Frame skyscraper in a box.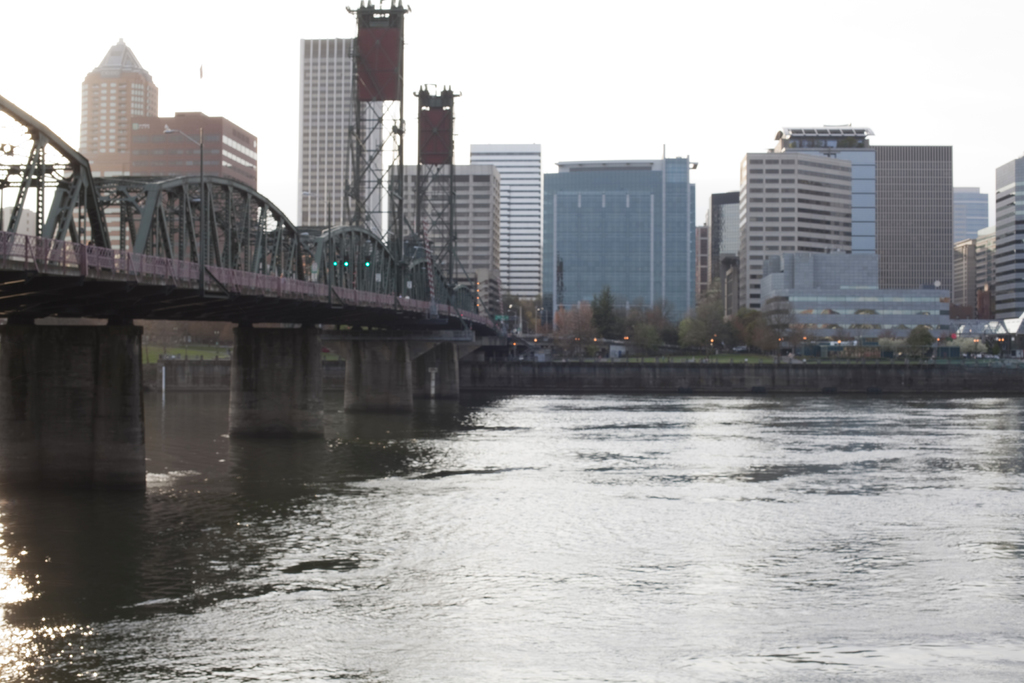
rect(973, 154, 1023, 312).
